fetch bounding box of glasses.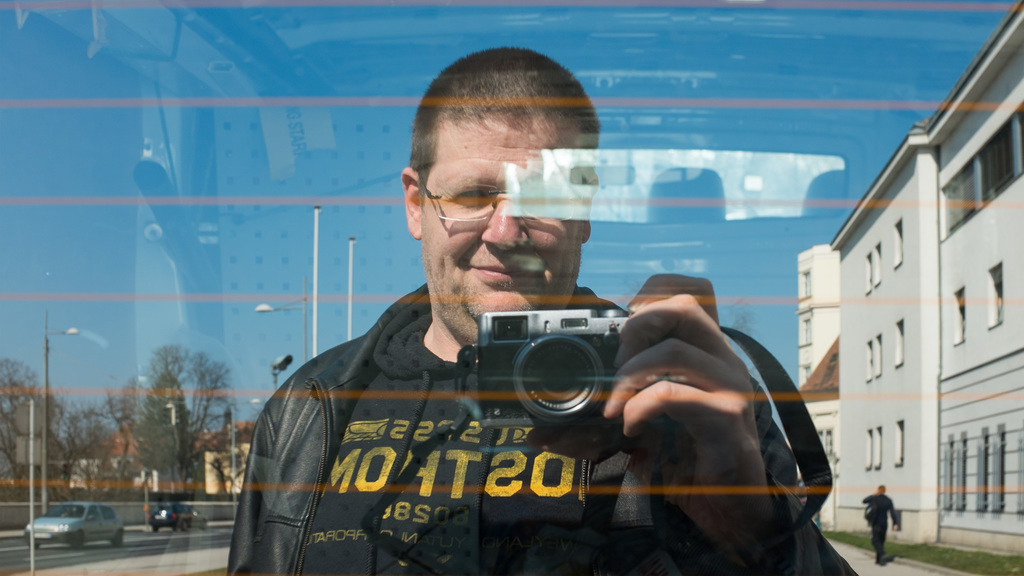
Bbox: {"x1": 402, "y1": 172, "x2": 539, "y2": 219}.
